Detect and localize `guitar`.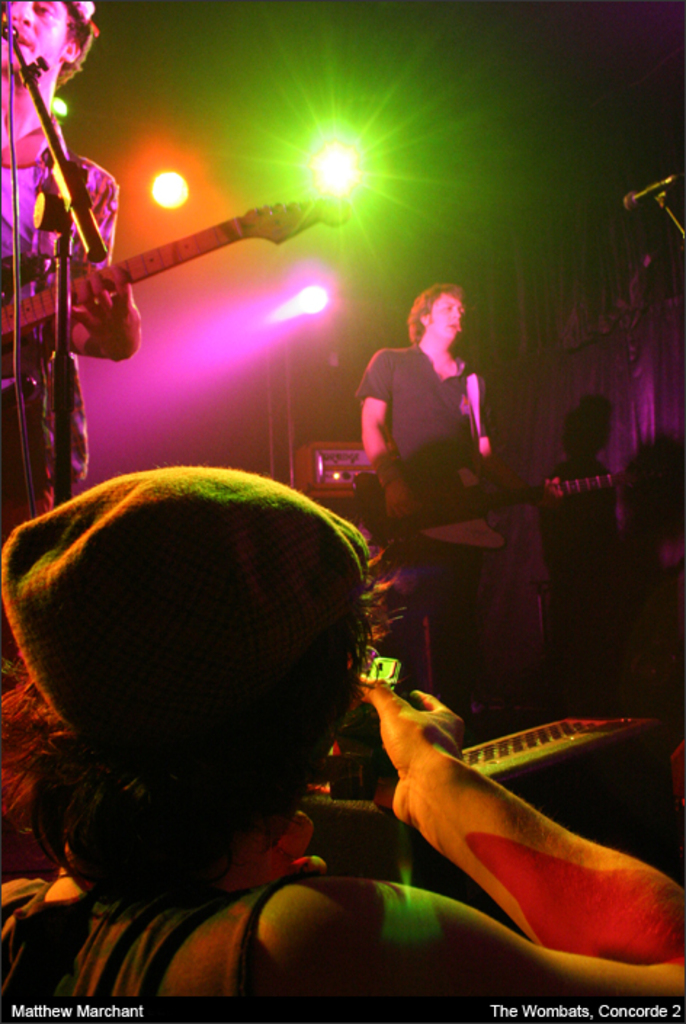
Localized at <box>0,198,346,397</box>.
